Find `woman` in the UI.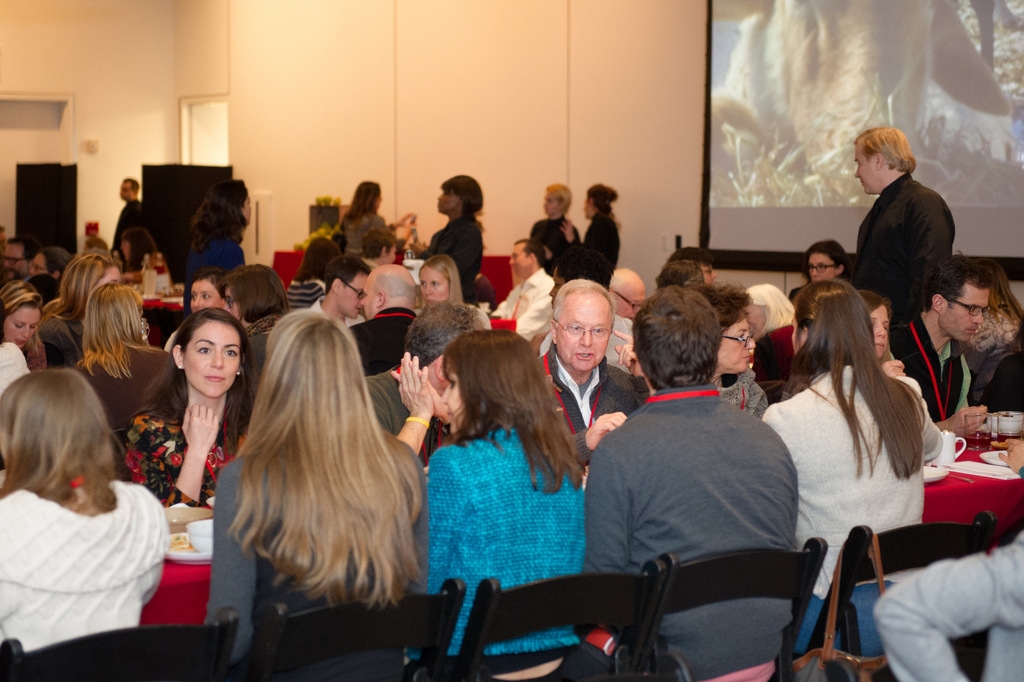
UI element at x1=284 y1=232 x2=334 y2=308.
